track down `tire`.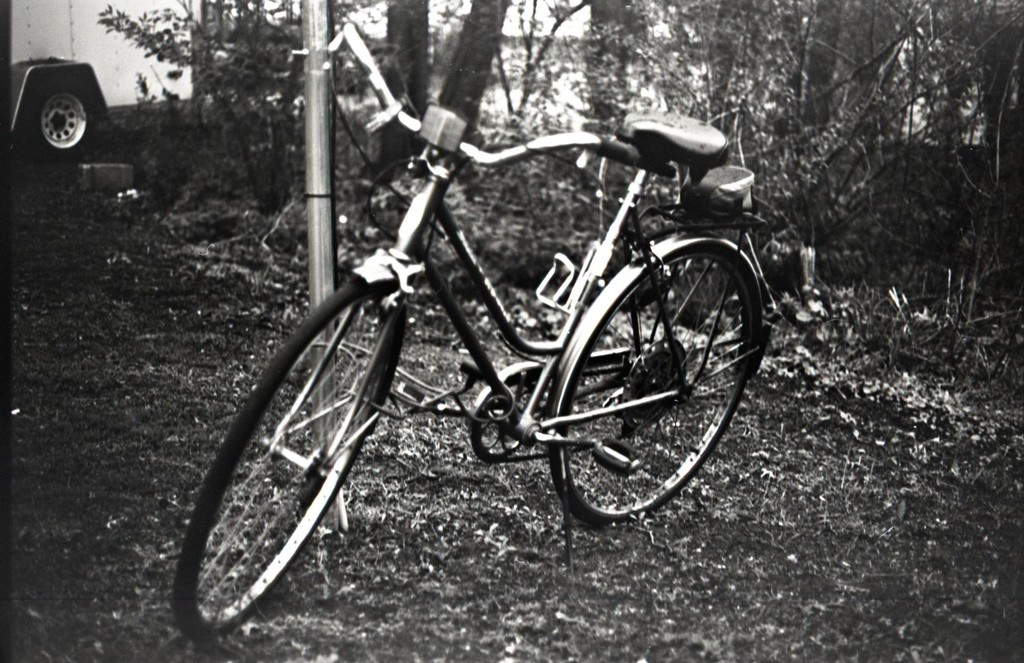
Tracked to {"left": 24, "top": 78, "right": 92, "bottom": 162}.
